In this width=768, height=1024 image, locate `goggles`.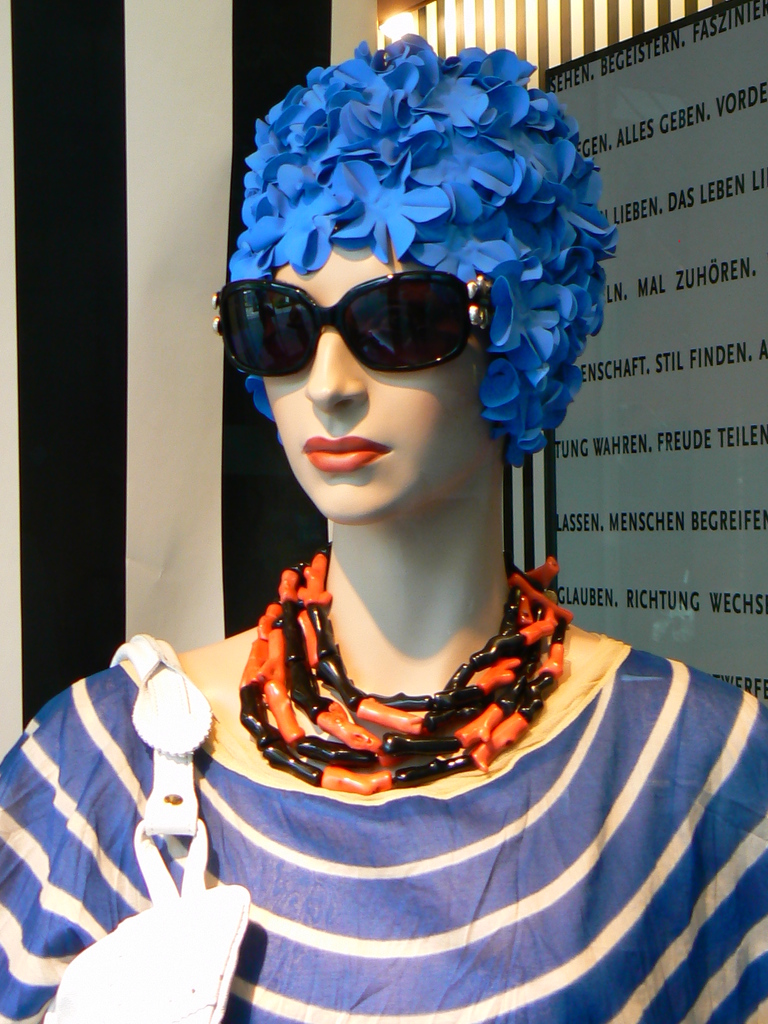
Bounding box: bbox(214, 273, 481, 378).
